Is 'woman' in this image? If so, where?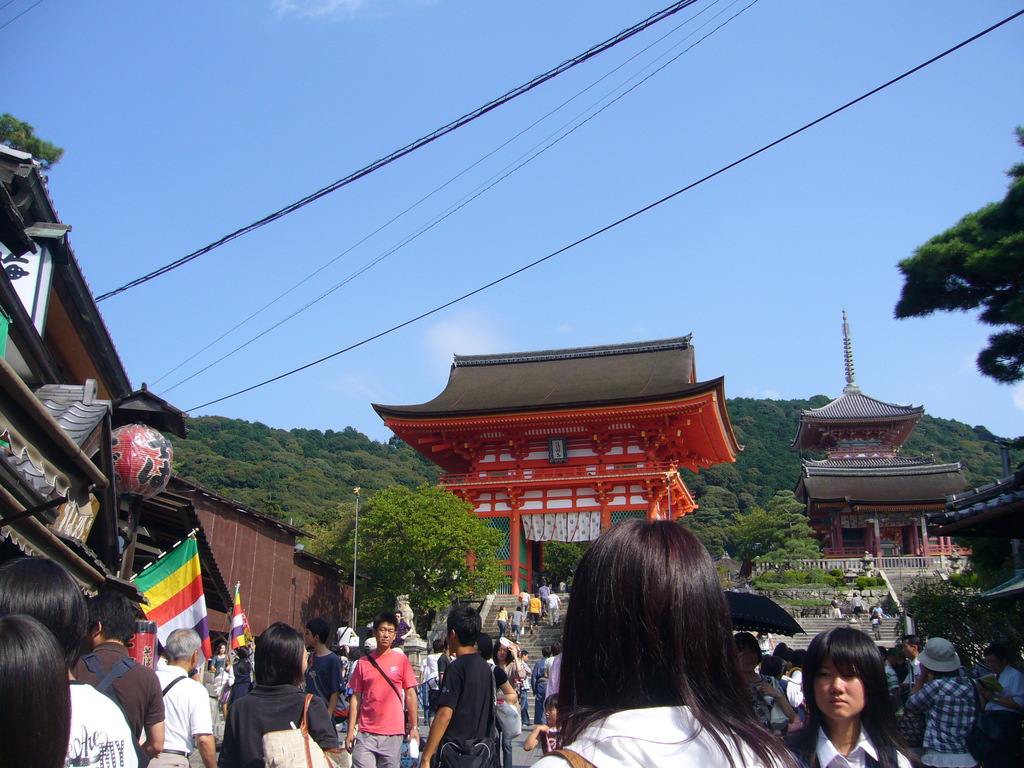
Yes, at [486, 633, 531, 704].
